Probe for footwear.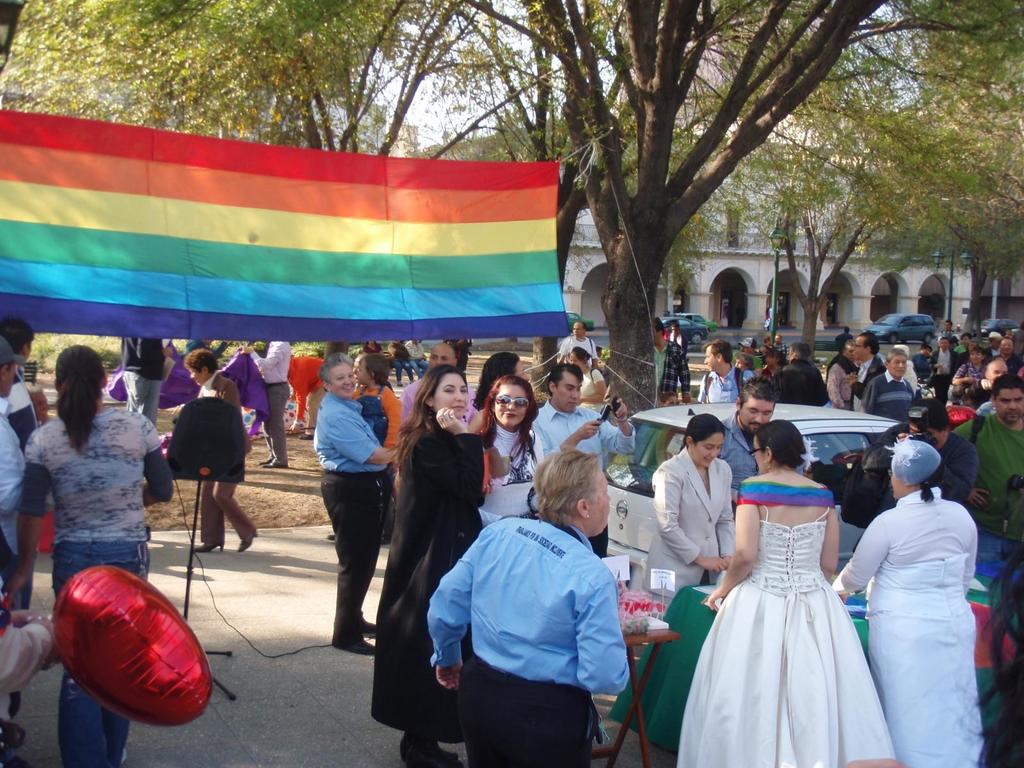
Probe result: region(301, 428, 313, 439).
